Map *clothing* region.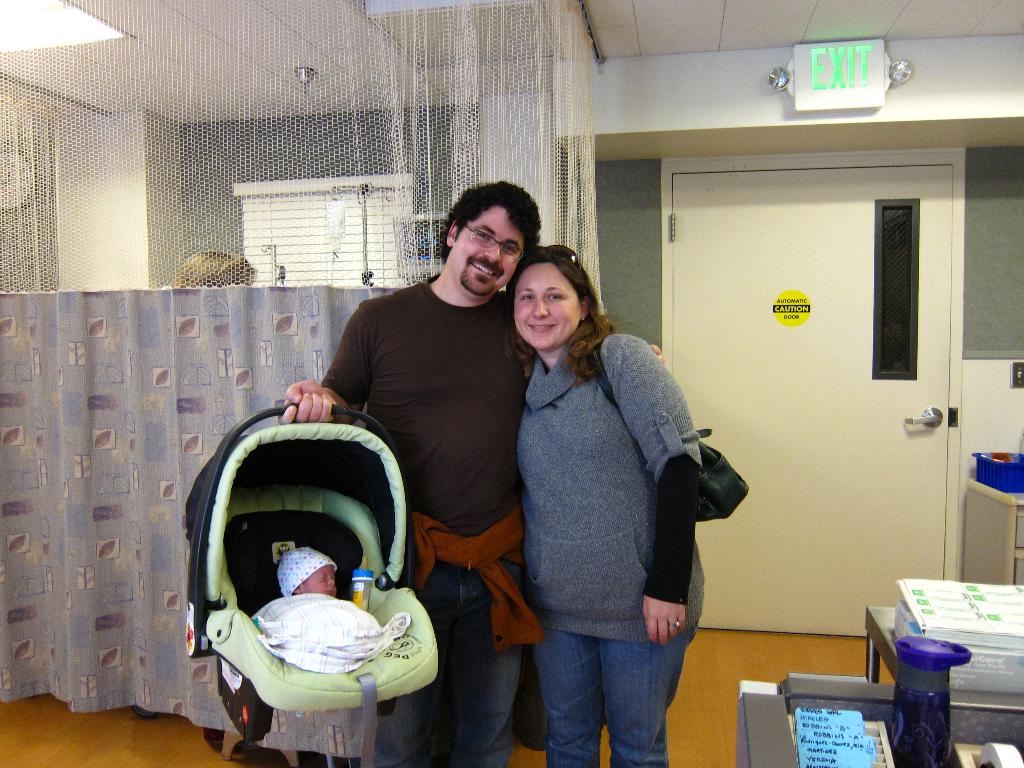
Mapped to 316, 274, 535, 767.
